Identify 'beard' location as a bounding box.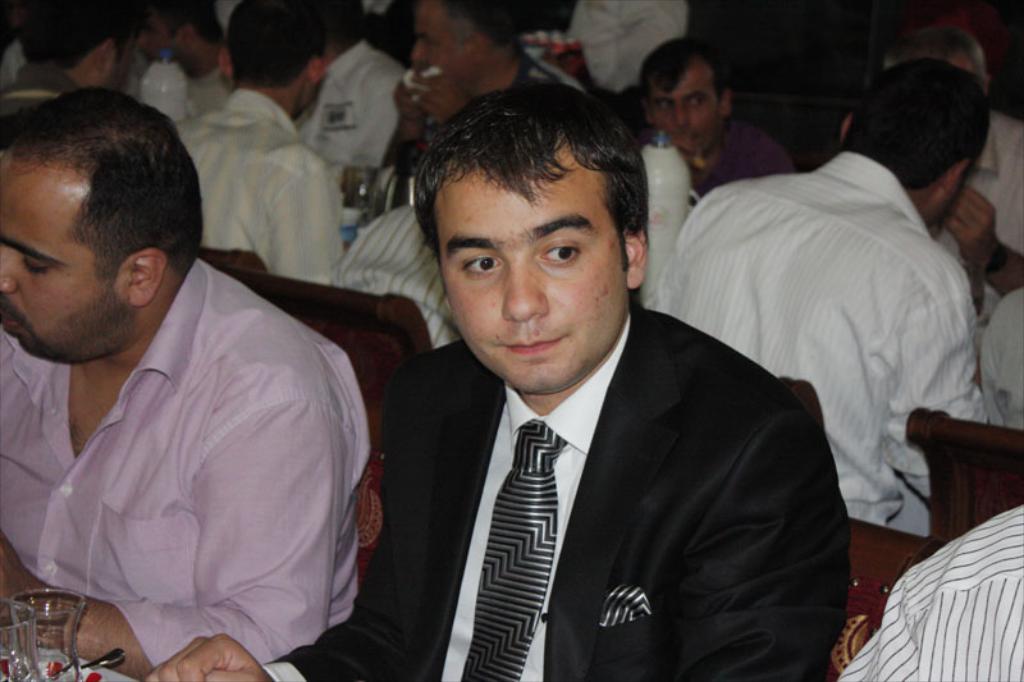
<region>8, 279, 137, 362</region>.
